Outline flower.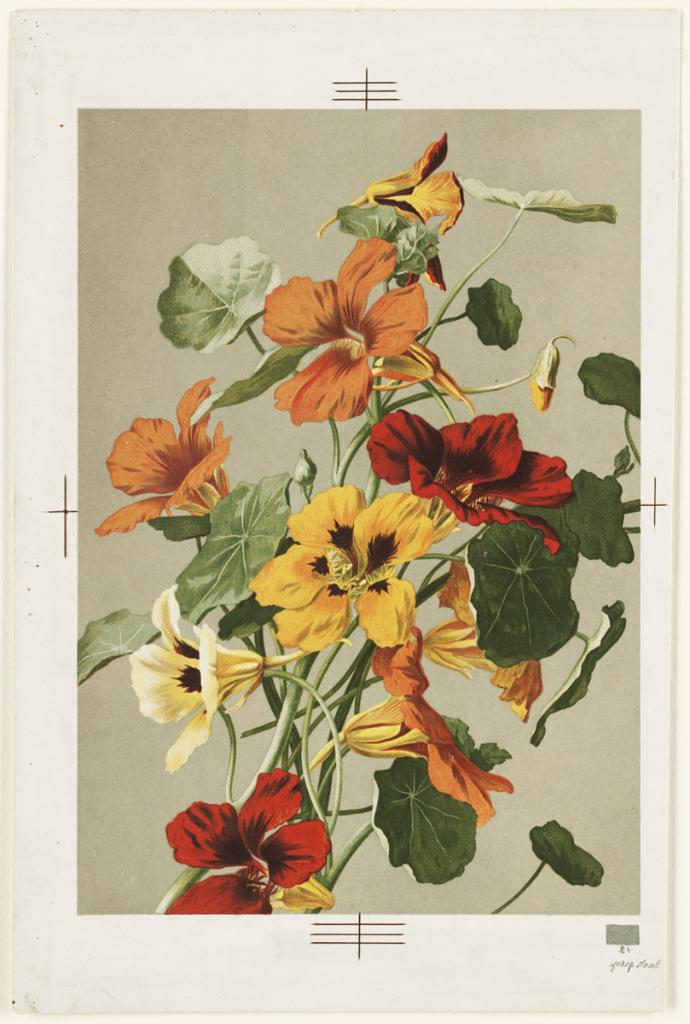
Outline: region(241, 479, 461, 659).
